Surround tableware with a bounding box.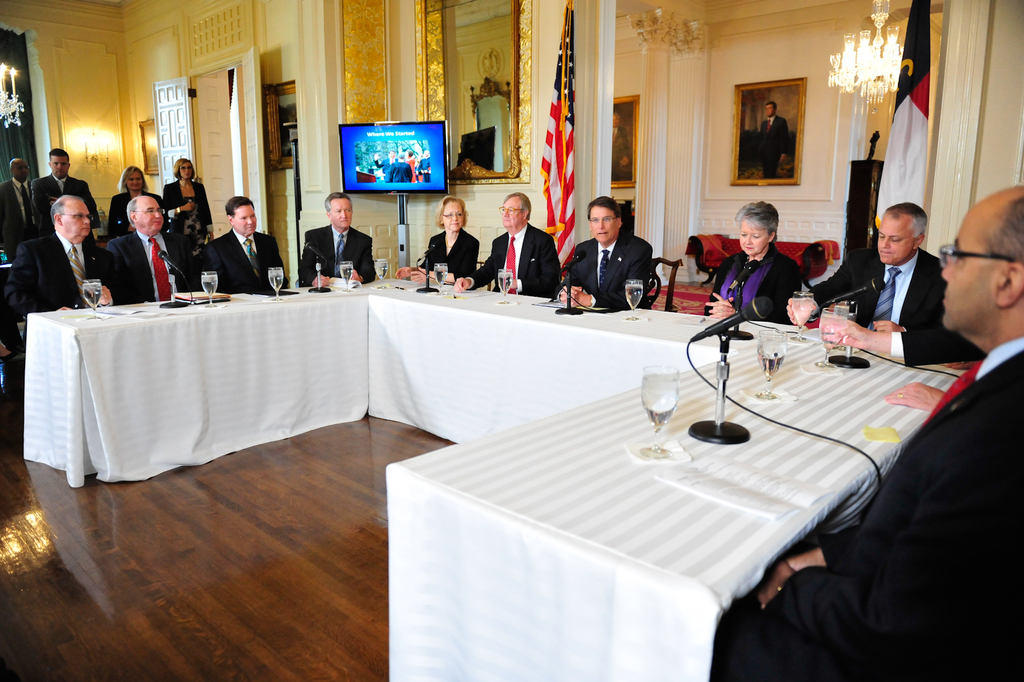
(x1=80, y1=279, x2=104, y2=322).
